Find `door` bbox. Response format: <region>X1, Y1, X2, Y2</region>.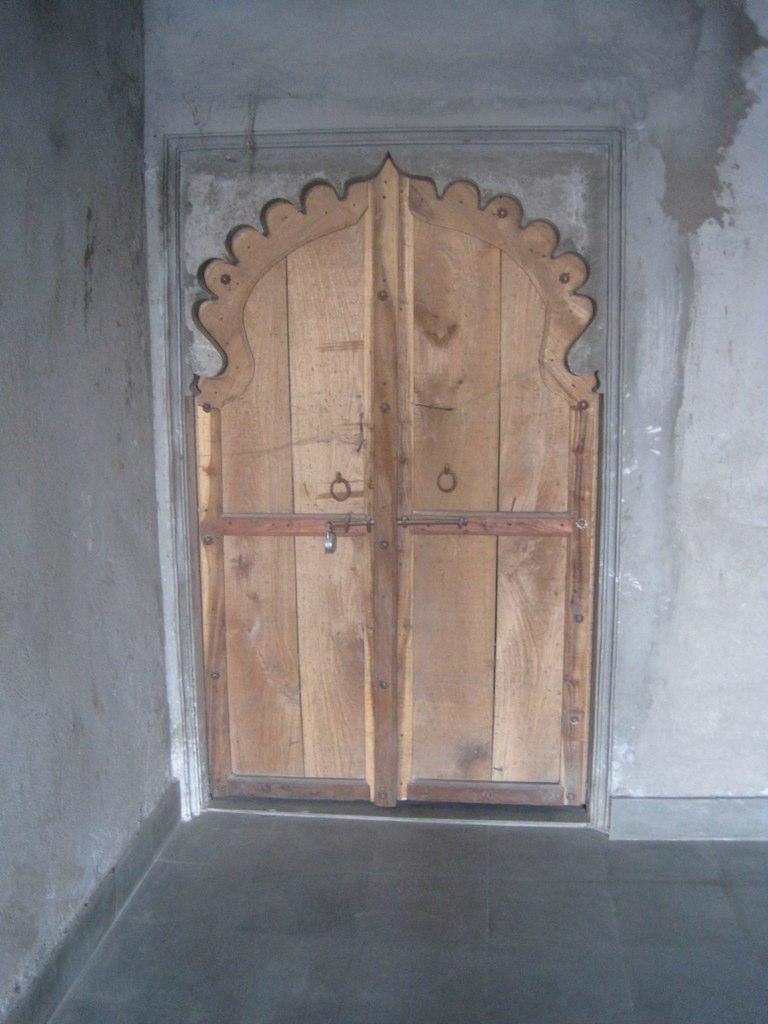
<region>192, 161, 604, 813</region>.
